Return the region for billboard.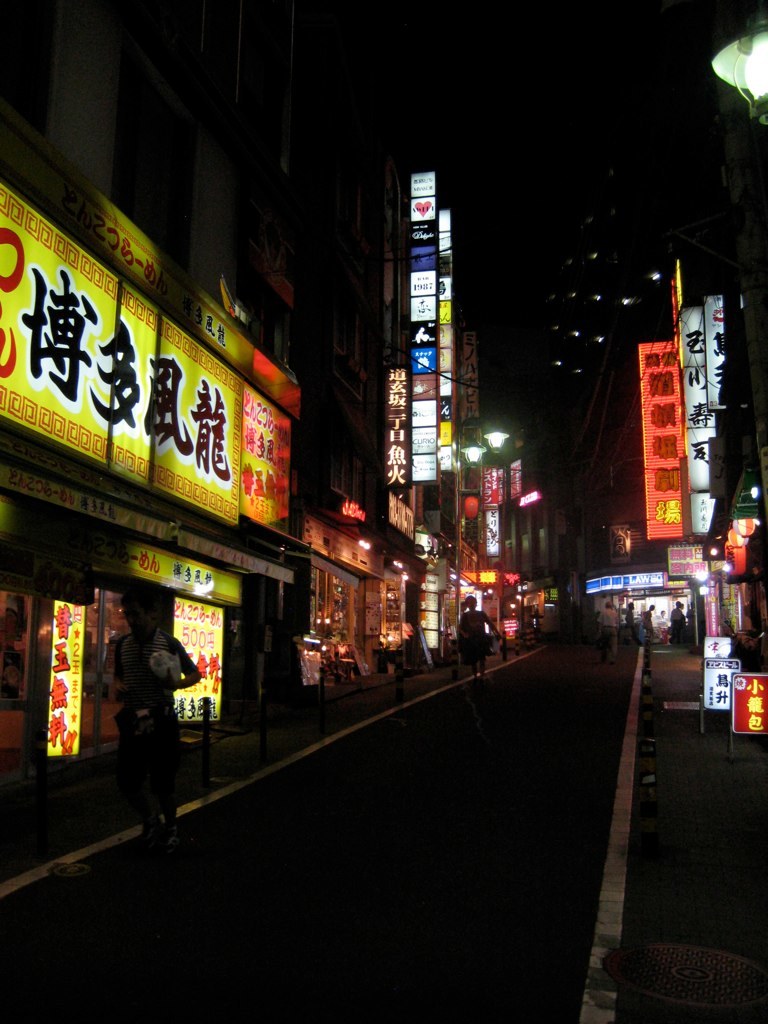
(404, 157, 449, 484).
